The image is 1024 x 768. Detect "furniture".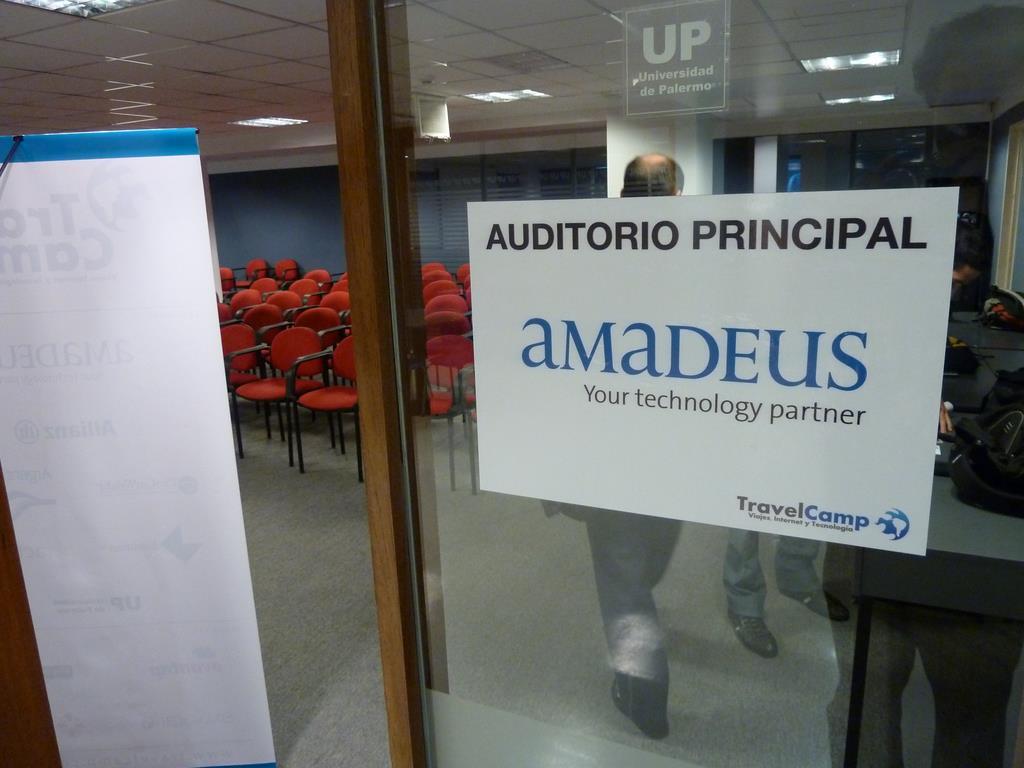
Detection: box=[849, 309, 1023, 767].
